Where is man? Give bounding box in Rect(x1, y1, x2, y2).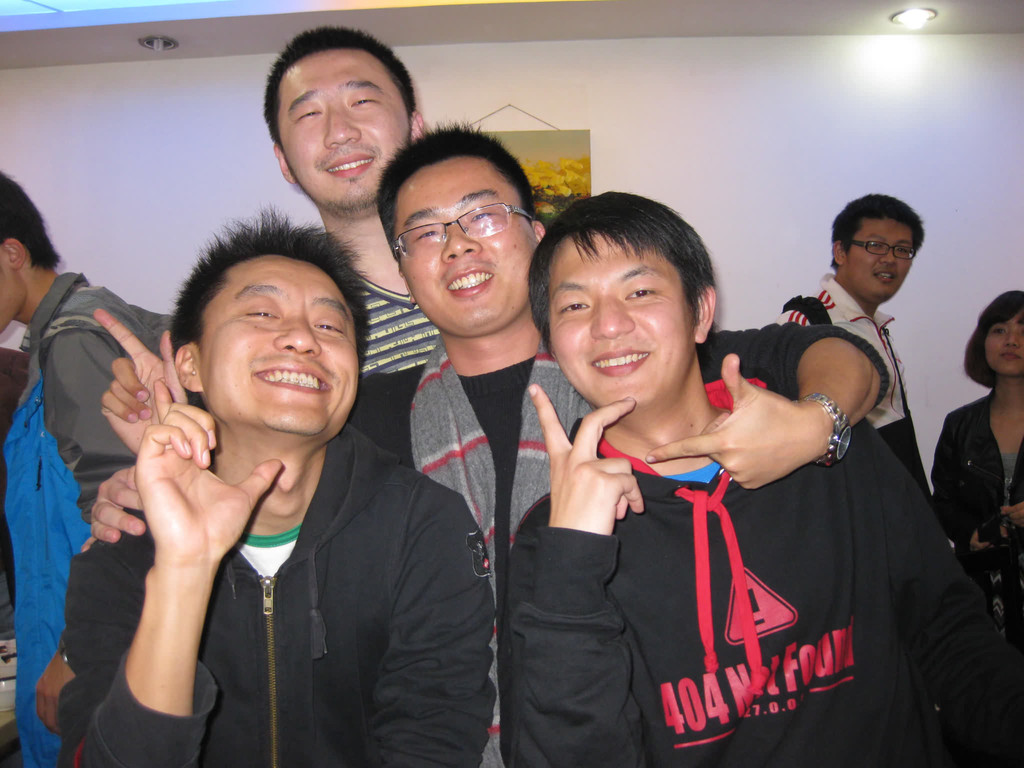
Rect(0, 166, 179, 764).
